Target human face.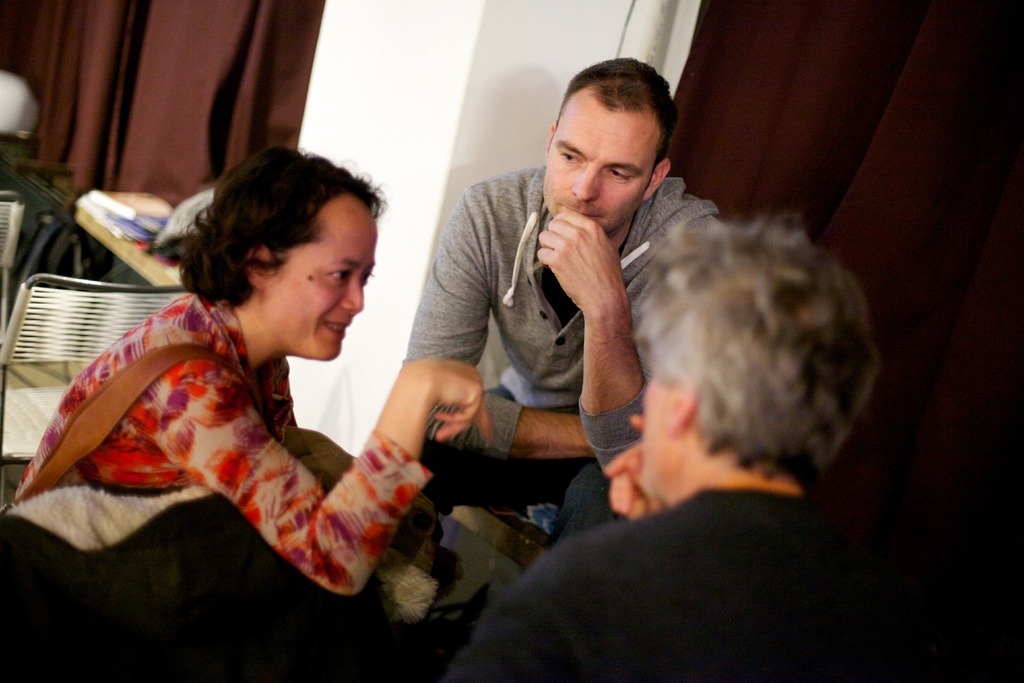
Target region: <region>639, 372, 668, 502</region>.
